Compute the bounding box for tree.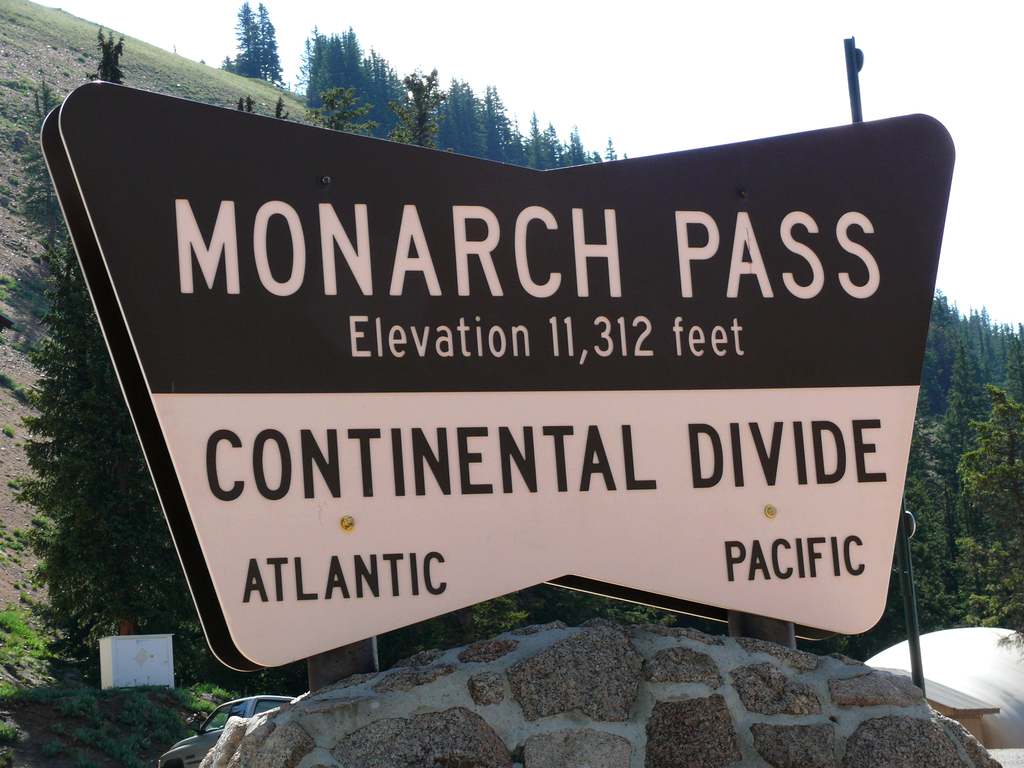
select_region(303, 84, 382, 136).
